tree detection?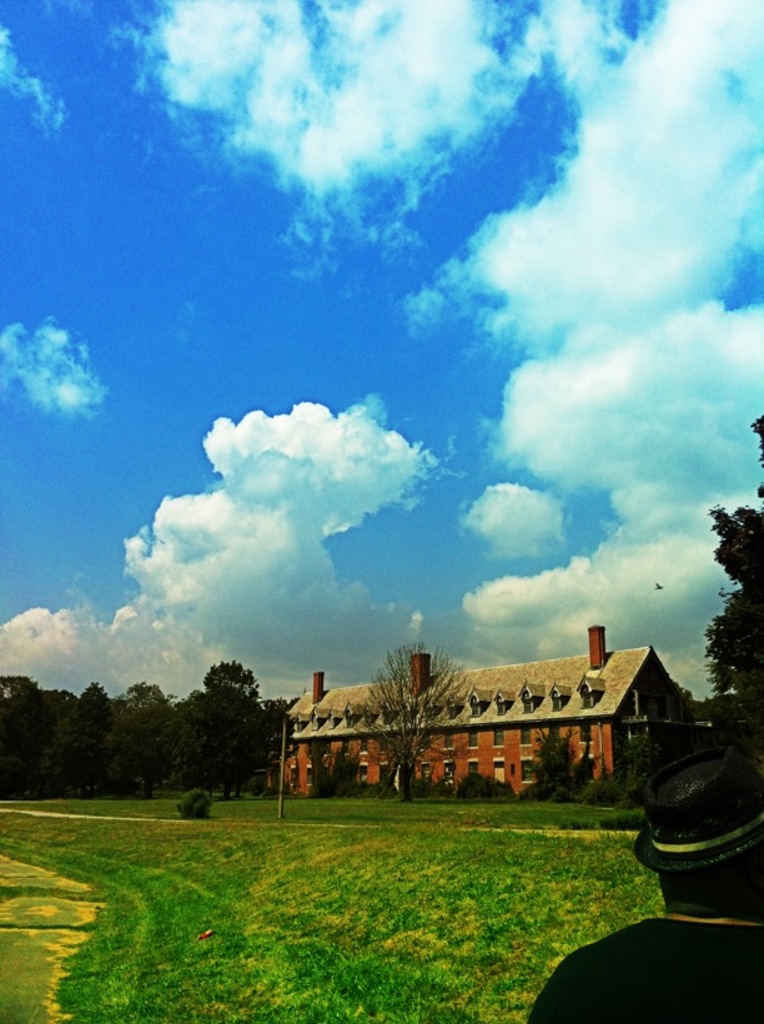
[326,626,508,795]
